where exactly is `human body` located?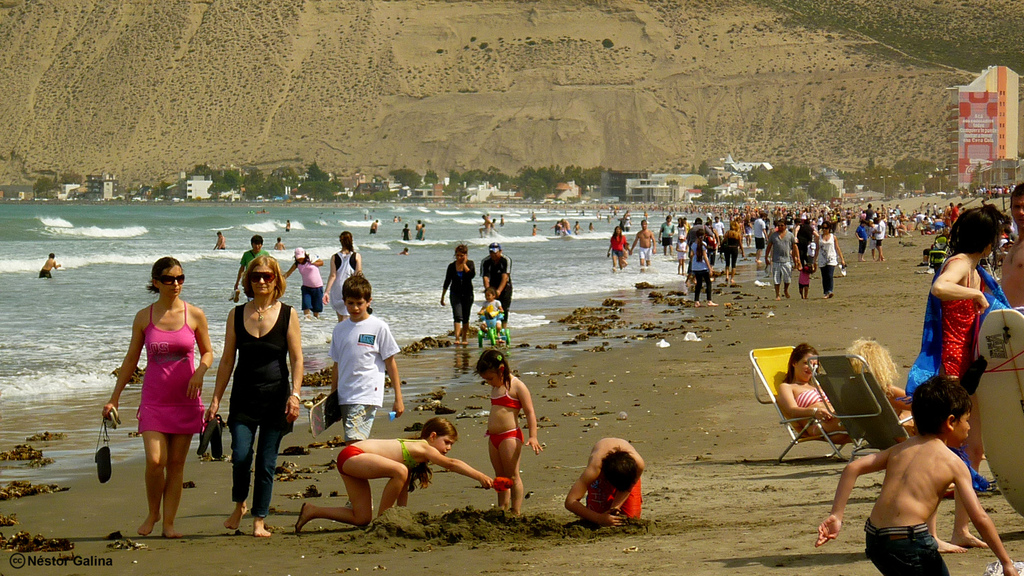
Its bounding box is bbox=(674, 235, 690, 263).
